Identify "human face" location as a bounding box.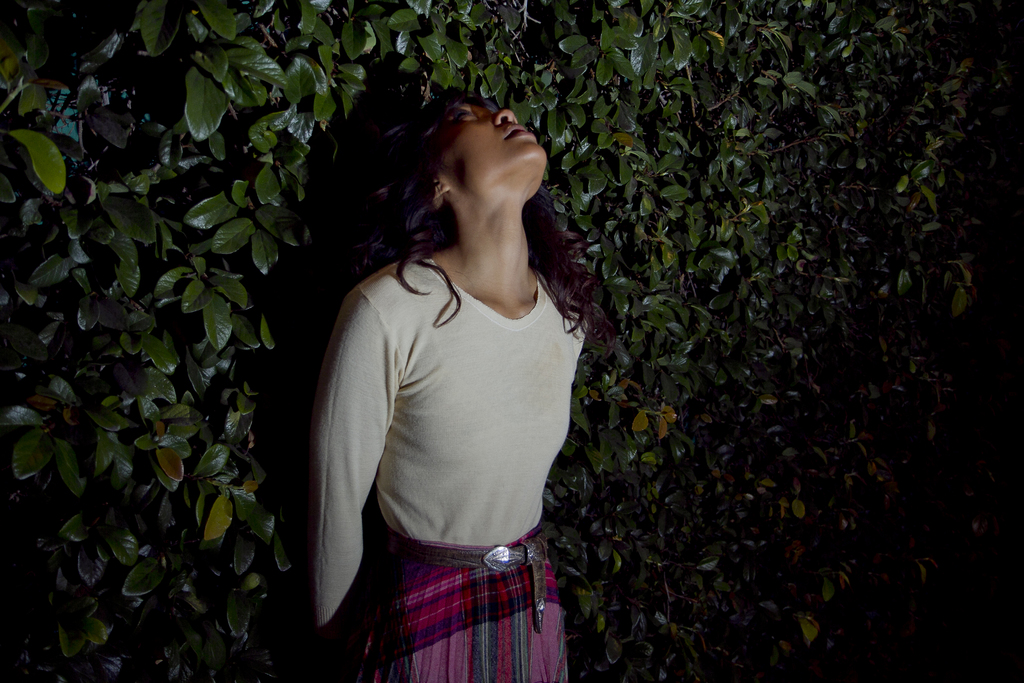
[436, 95, 552, 199].
